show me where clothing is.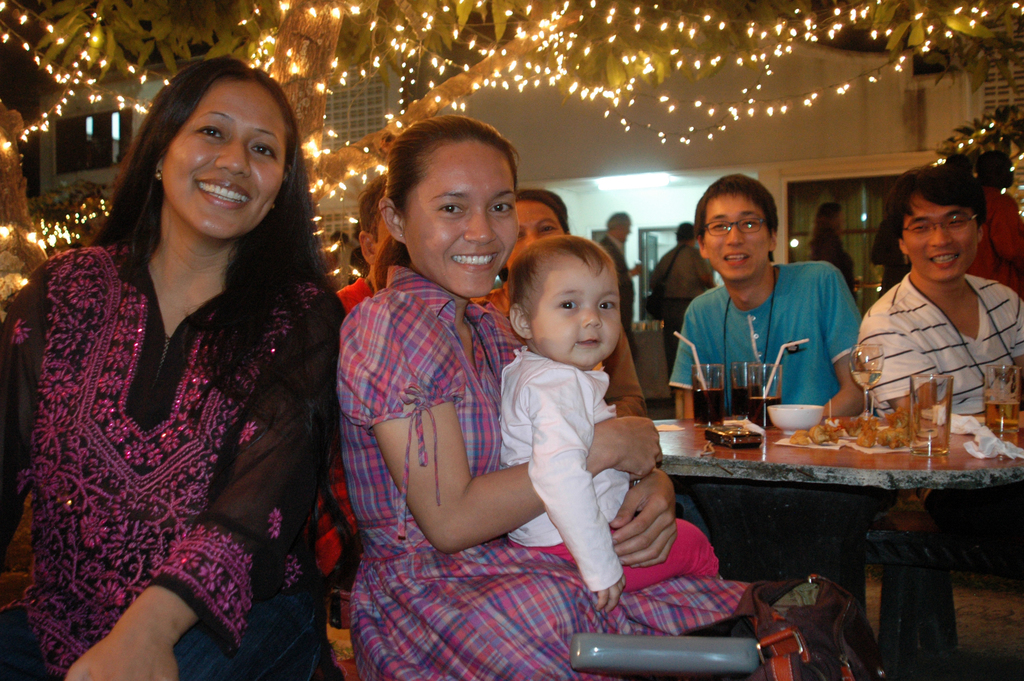
clothing is at [854, 273, 1023, 419].
